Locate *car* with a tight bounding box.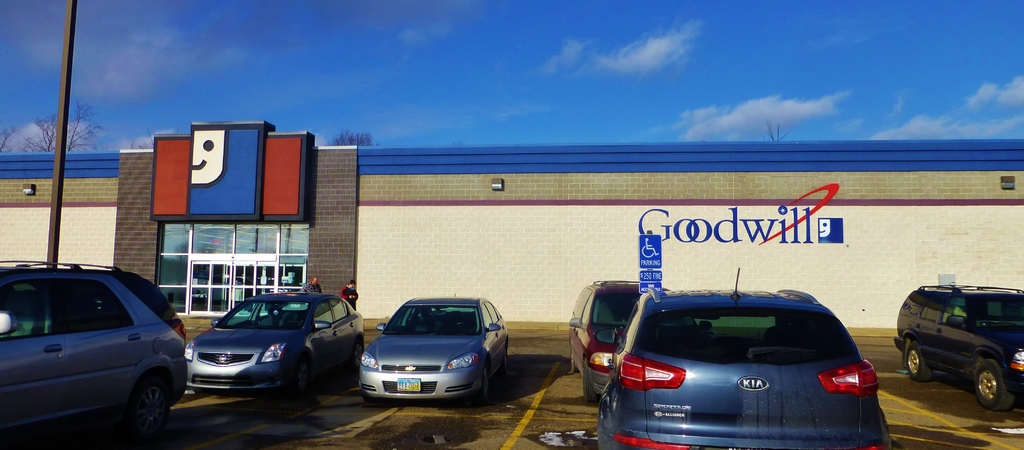
<box>593,266,893,449</box>.
